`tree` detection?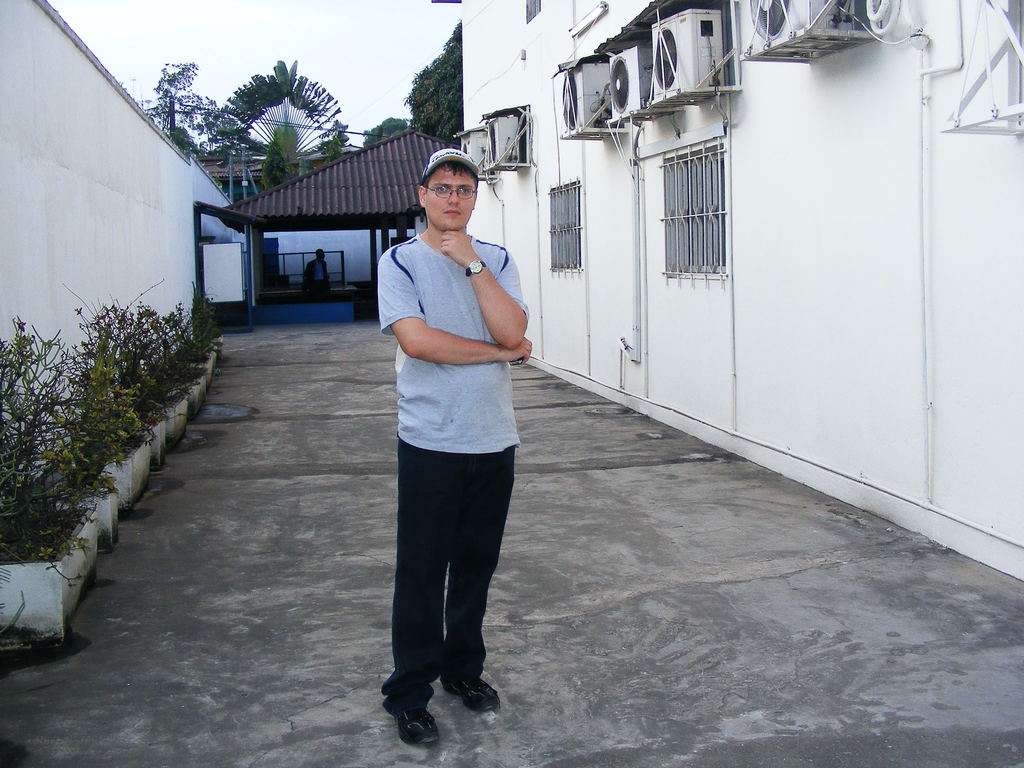
locate(312, 113, 345, 161)
